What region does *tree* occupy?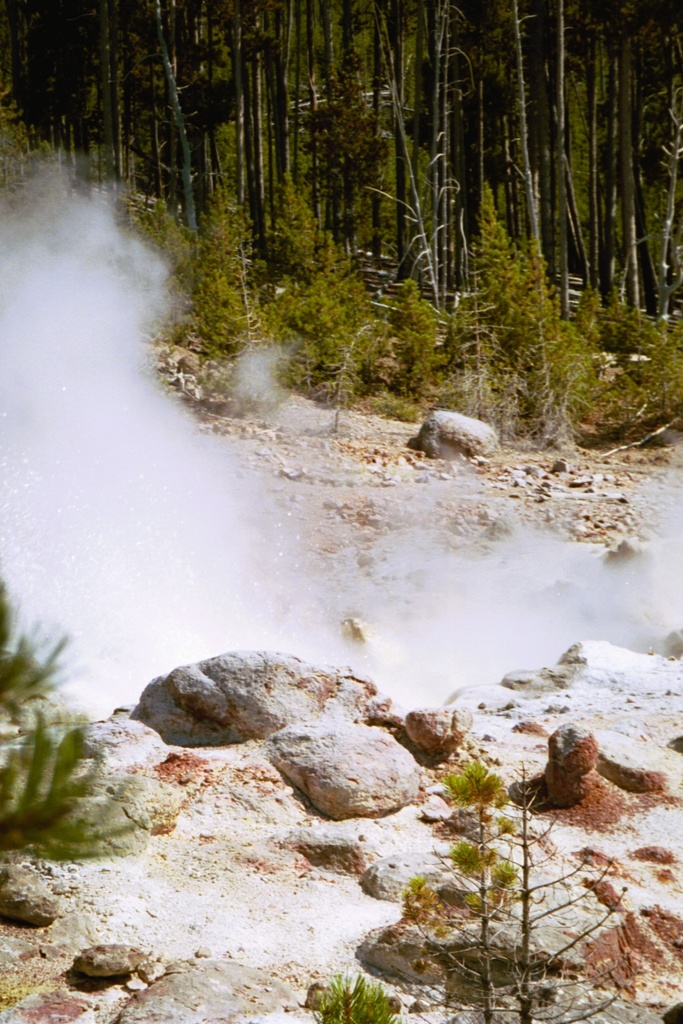
left=462, top=187, right=590, bottom=423.
